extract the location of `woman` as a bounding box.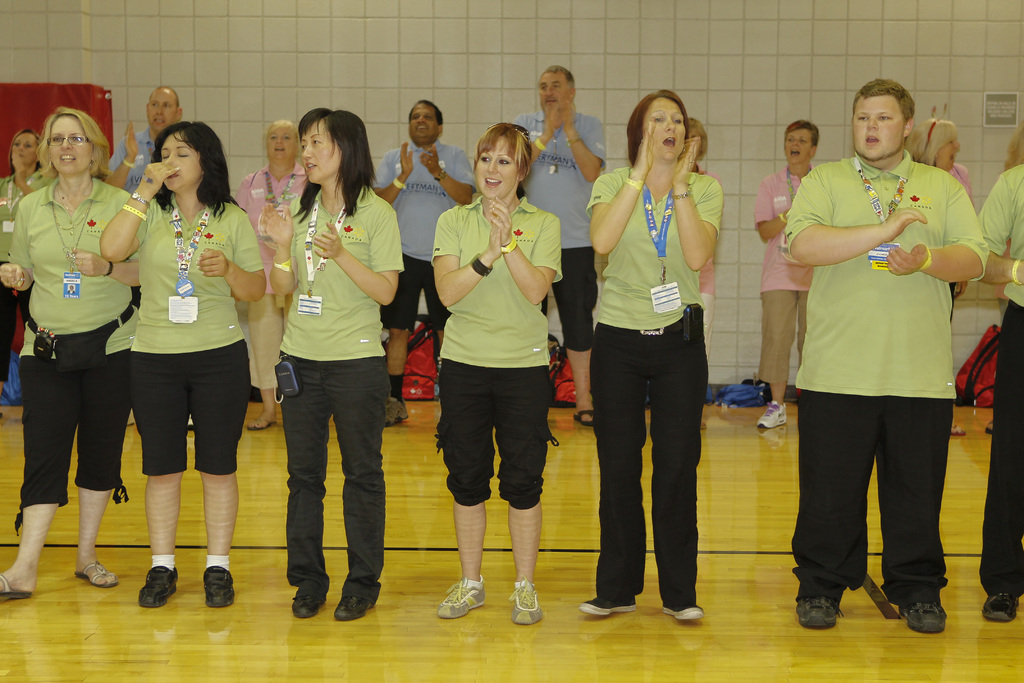
232, 119, 312, 431.
